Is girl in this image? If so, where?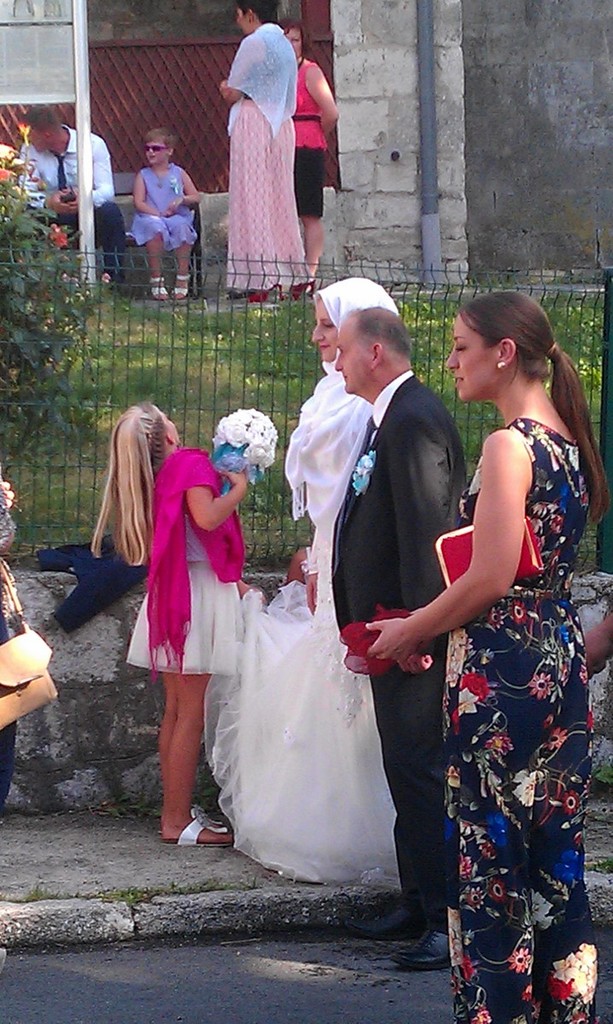
Yes, at BBox(365, 297, 599, 1023).
